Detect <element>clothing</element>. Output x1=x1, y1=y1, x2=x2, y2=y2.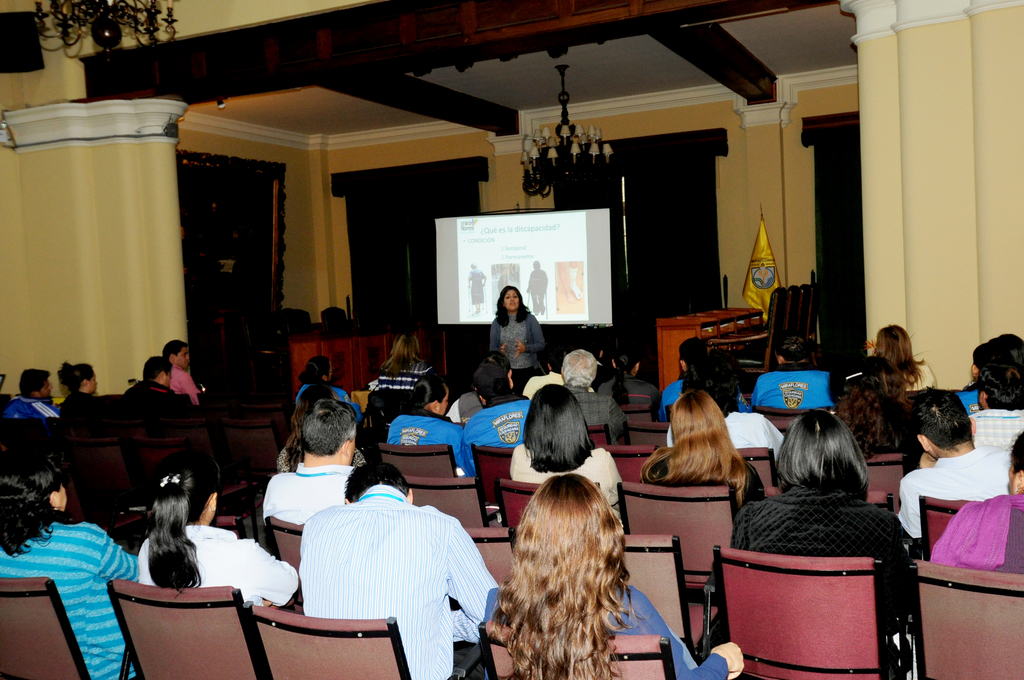
x1=138, y1=523, x2=300, y2=610.
